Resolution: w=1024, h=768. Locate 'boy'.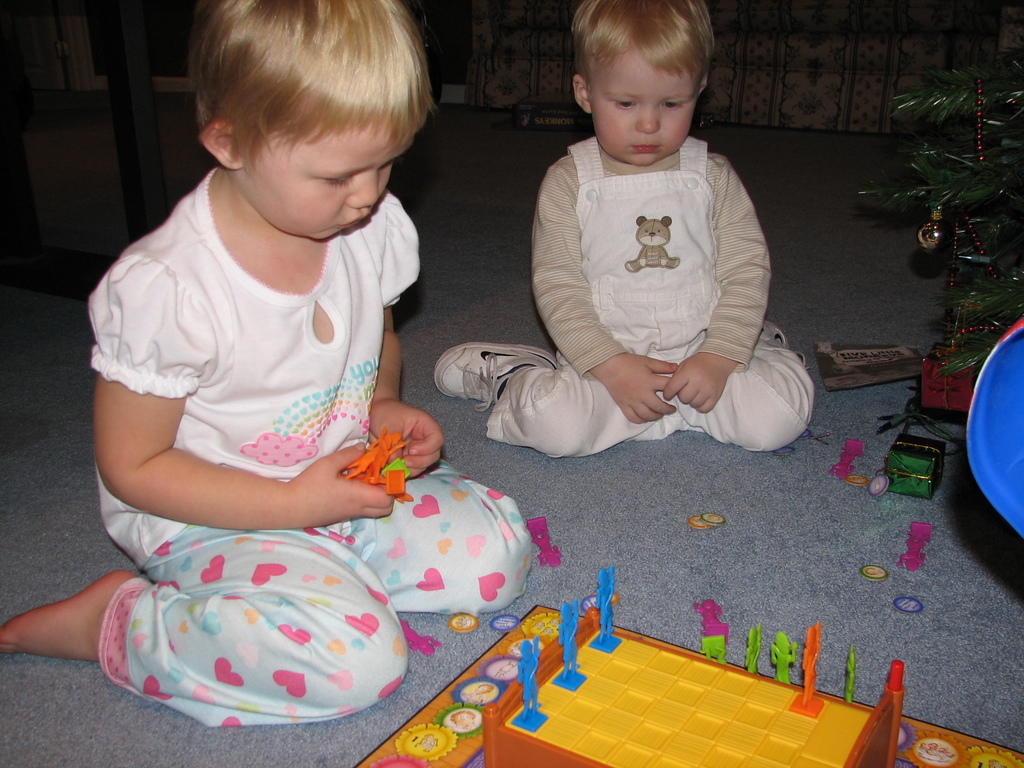
(432, 0, 818, 461).
